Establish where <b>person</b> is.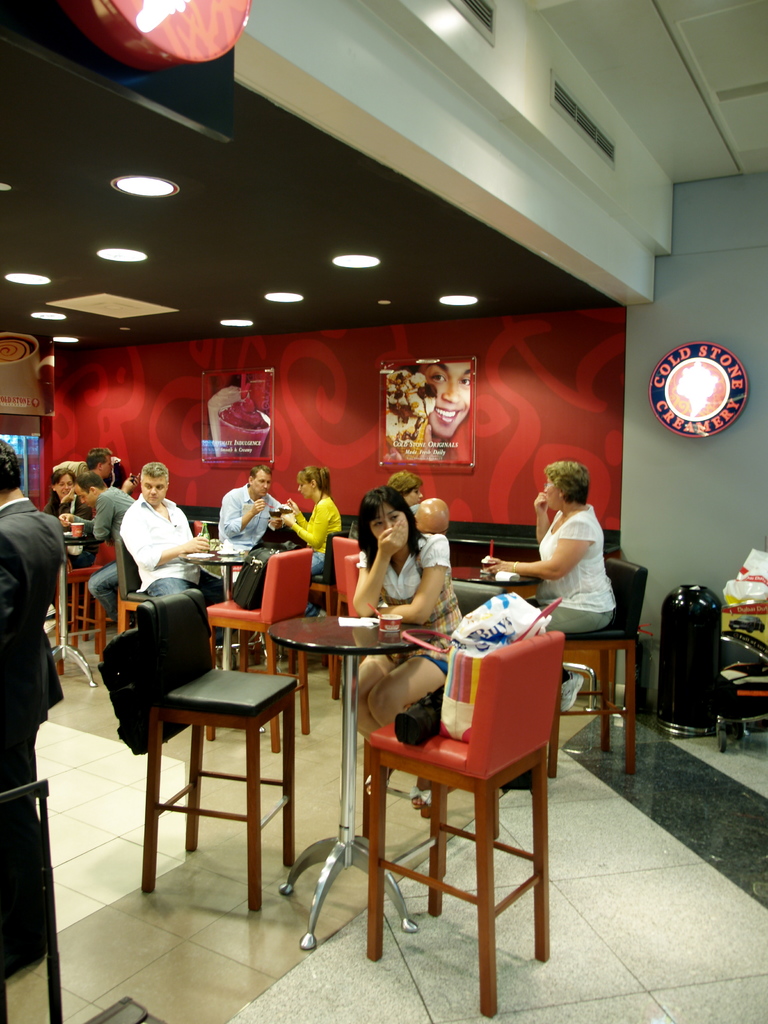
Established at [x1=37, y1=461, x2=72, y2=515].
